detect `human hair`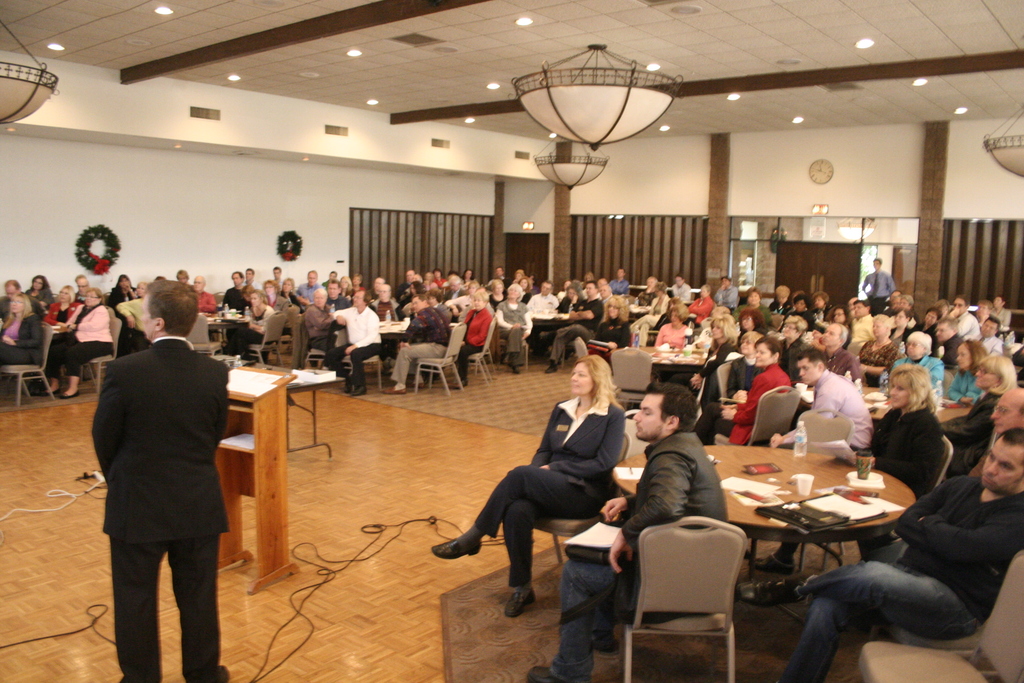
bbox(387, 284, 390, 296)
